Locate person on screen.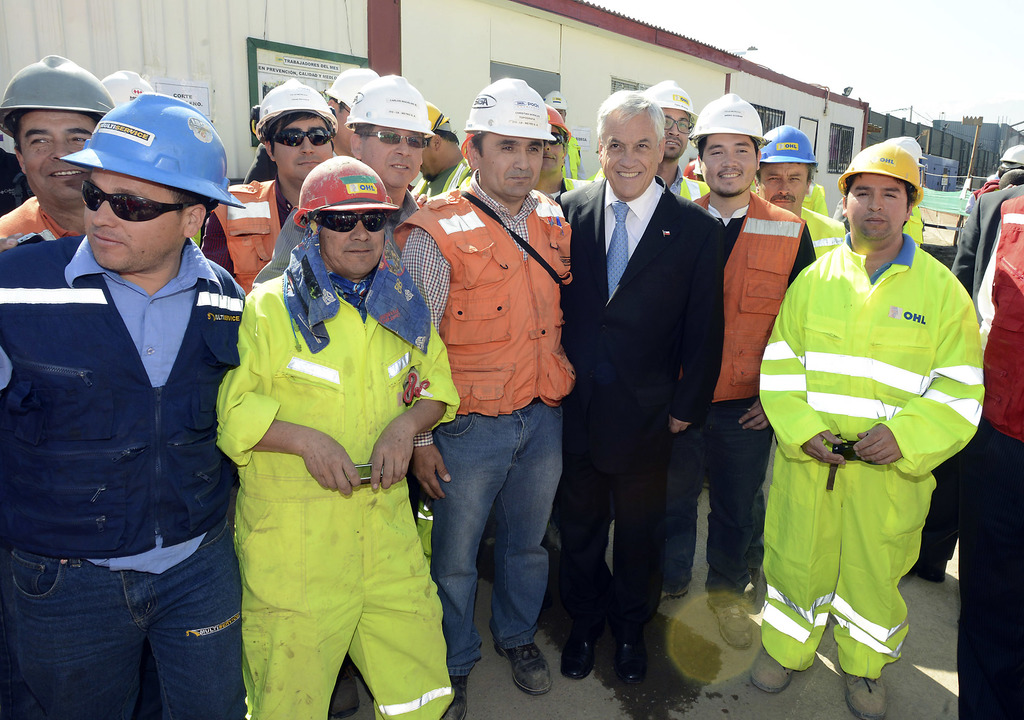
On screen at left=651, top=90, right=820, bottom=651.
